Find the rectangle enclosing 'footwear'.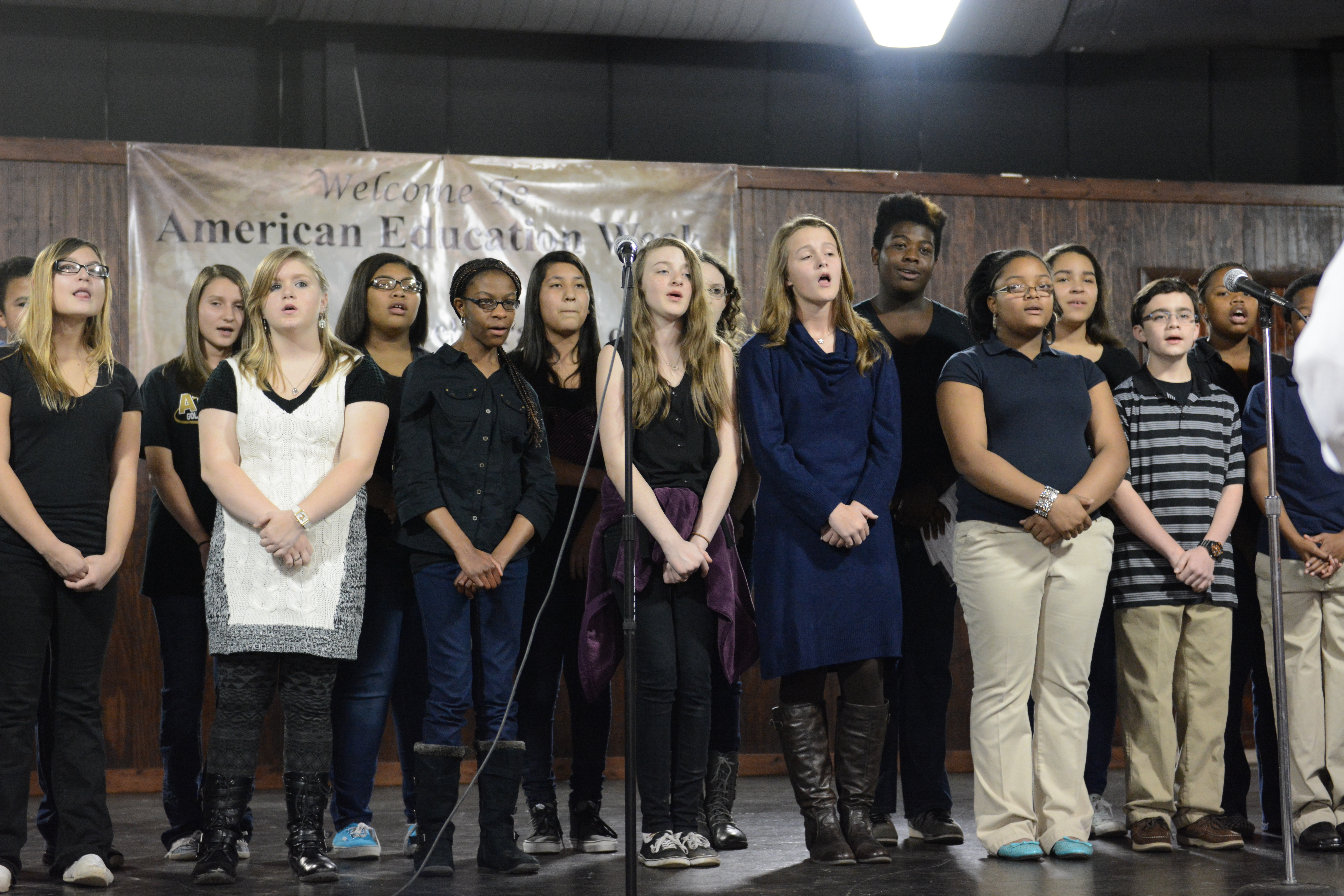
l=265, t=181, r=279, b=192.
